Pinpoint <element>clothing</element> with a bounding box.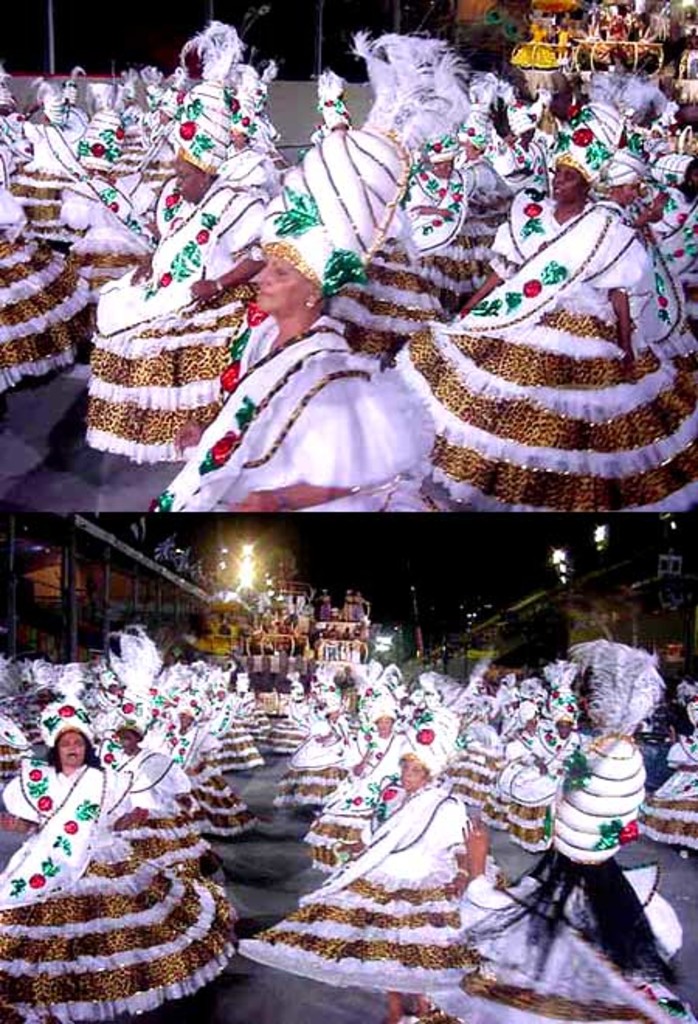
select_region(183, 715, 268, 866).
